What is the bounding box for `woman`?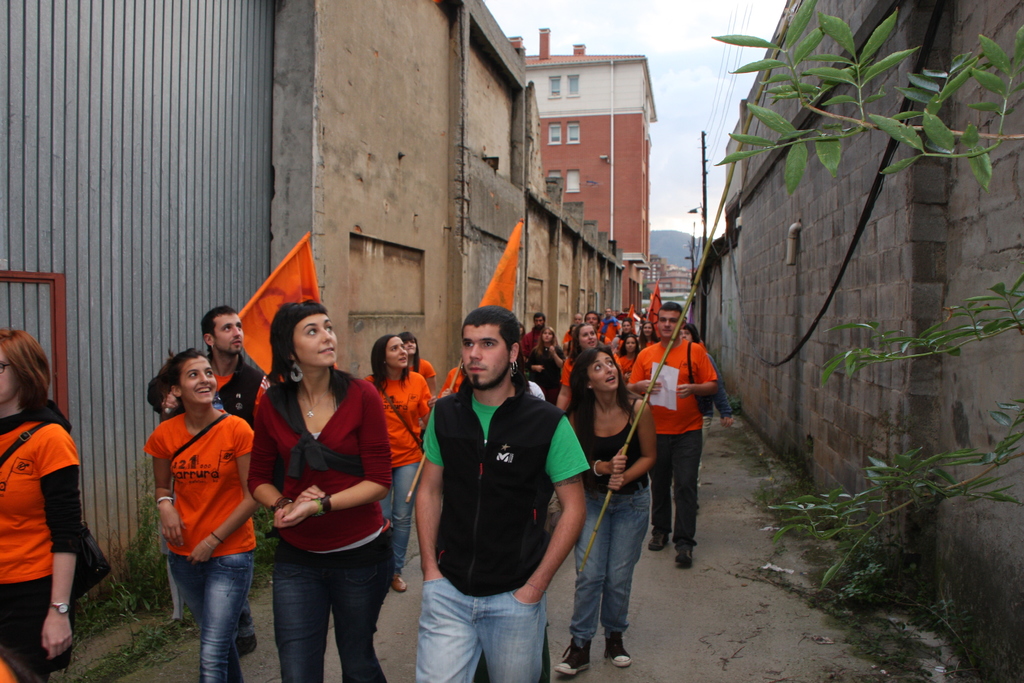
{"left": 625, "top": 334, "right": 637, "bottom": 367}.
